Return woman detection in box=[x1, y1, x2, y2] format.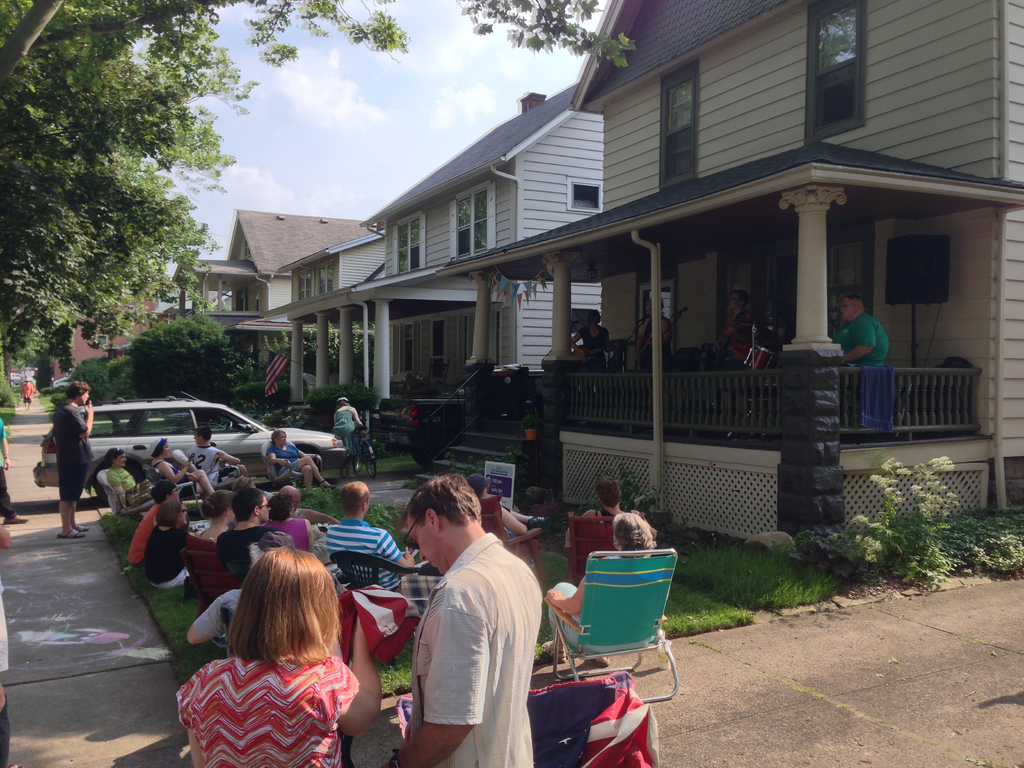
box=[150, 438, 214, 503].
